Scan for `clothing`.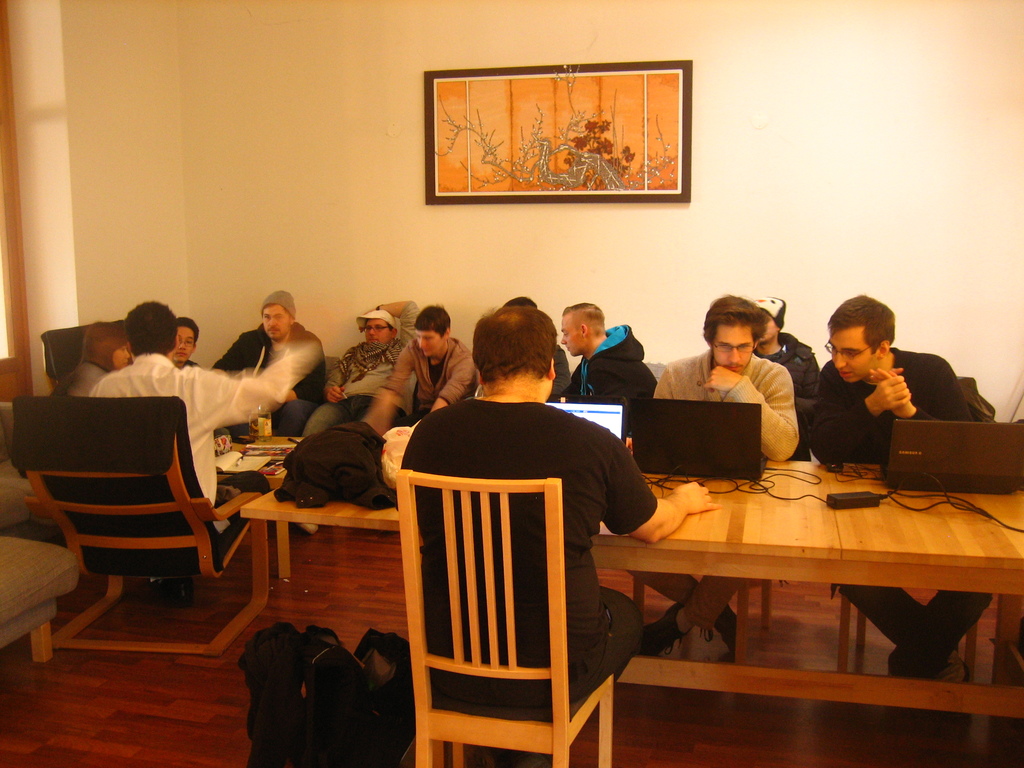
Scan result: (347,302,405,327).
